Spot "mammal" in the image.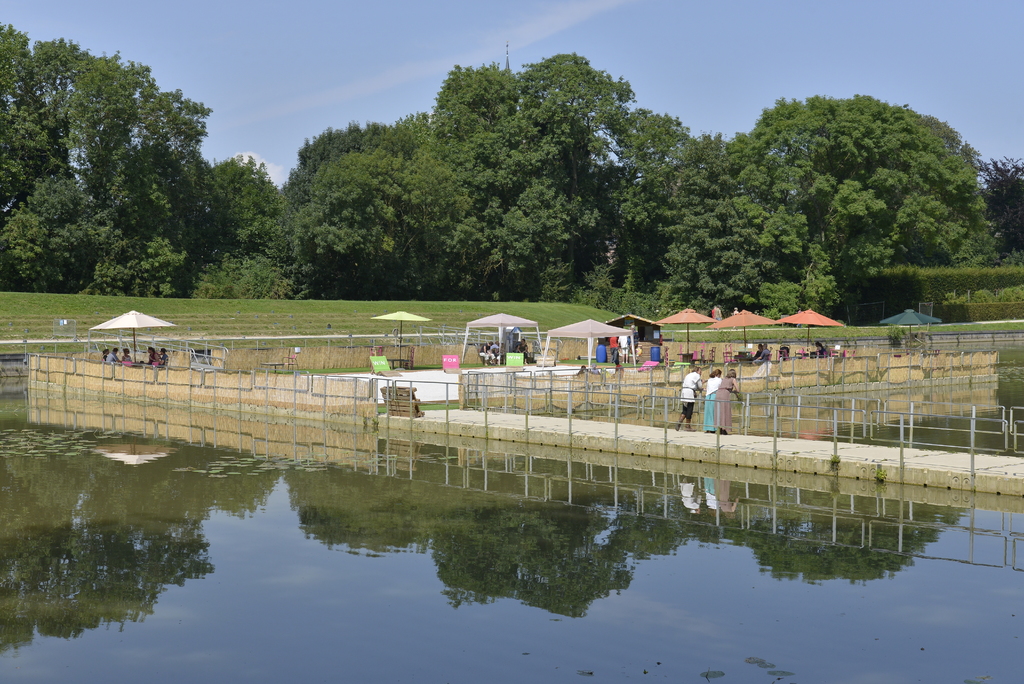
"mammal" found at x1=715 y1=368 x2=741 y2=436.
